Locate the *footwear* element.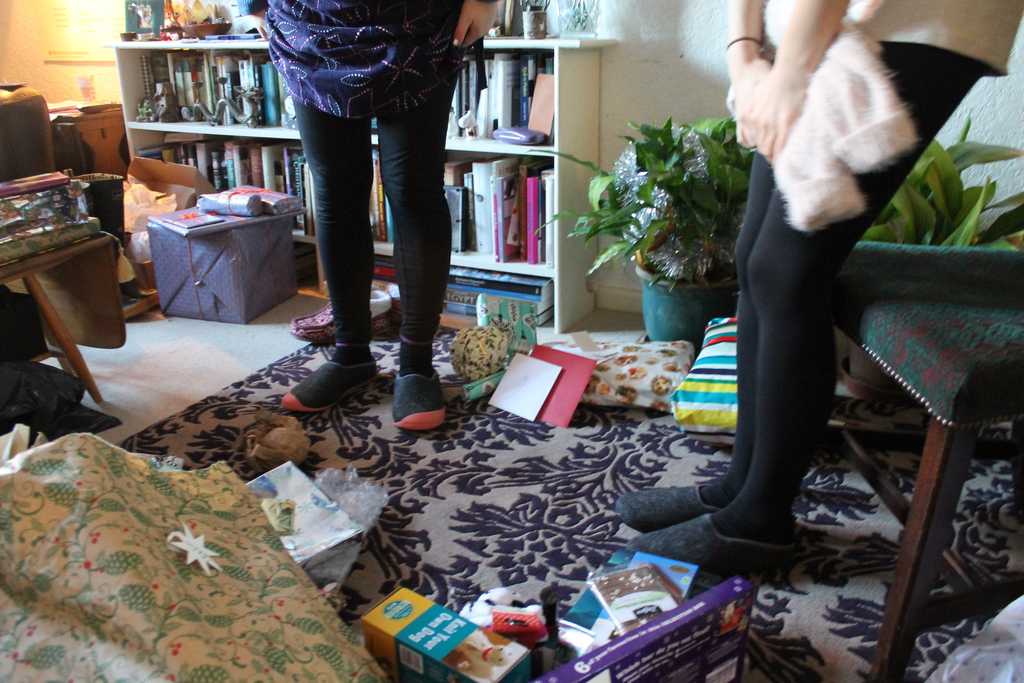
Element bbox: region(392, 372, 445, 432).
